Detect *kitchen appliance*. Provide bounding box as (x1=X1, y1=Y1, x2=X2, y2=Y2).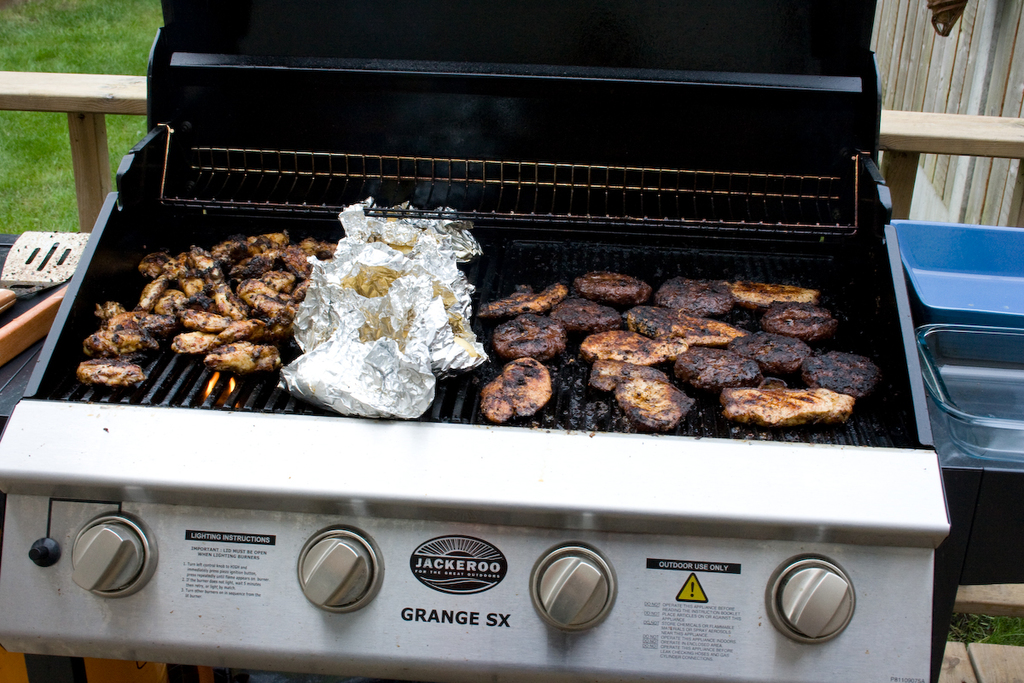
(x1=917, y1=320, x2=1023, y2=482).
